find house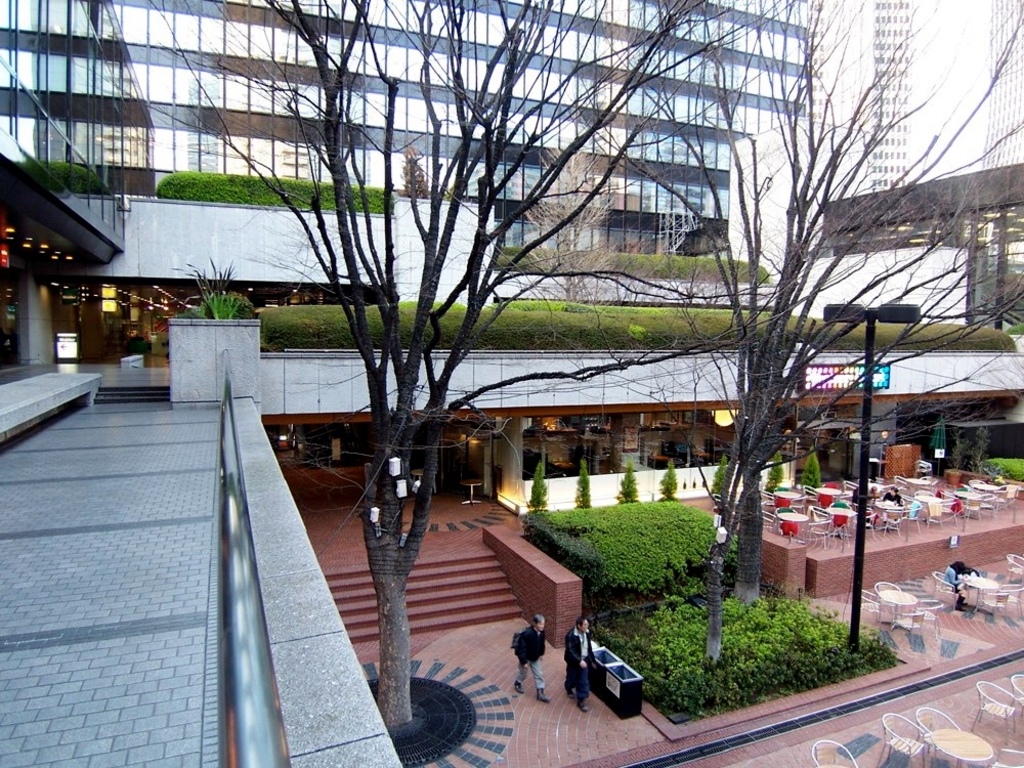
957/13/1023/321
